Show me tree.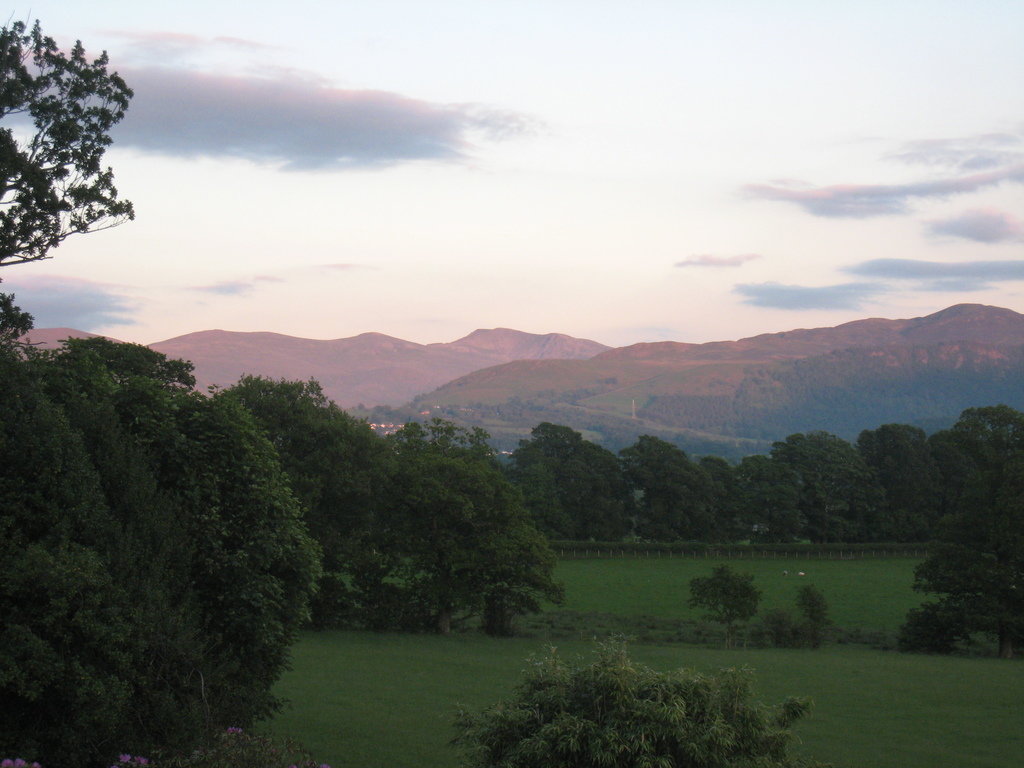
tree is here: [622,436,723,510].
